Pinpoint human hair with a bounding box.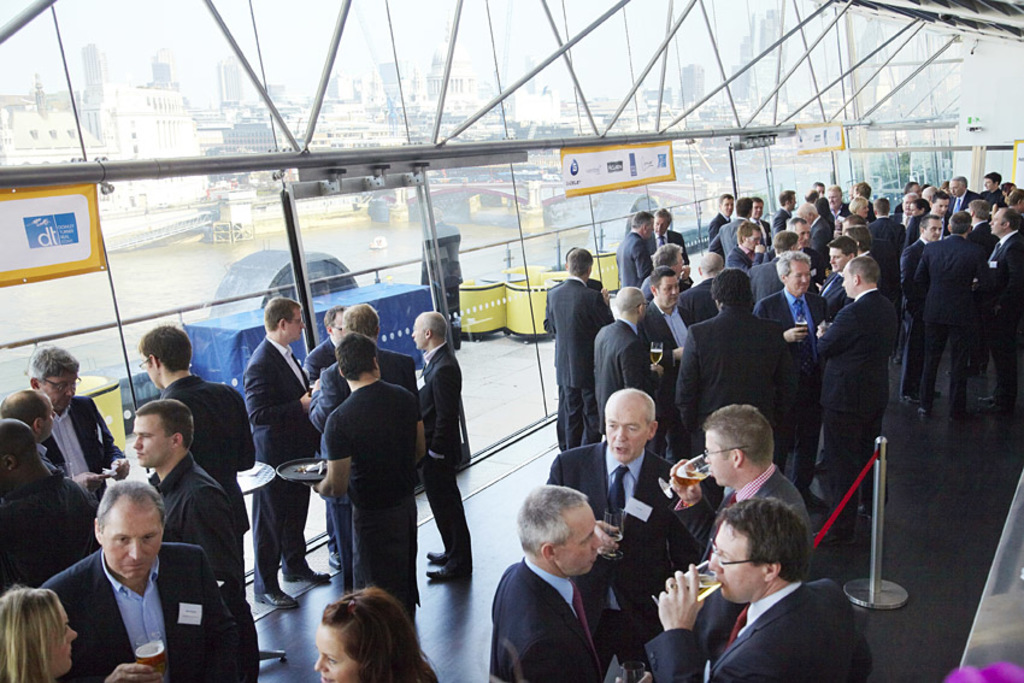
BBox(263, 296, 302, 334).
